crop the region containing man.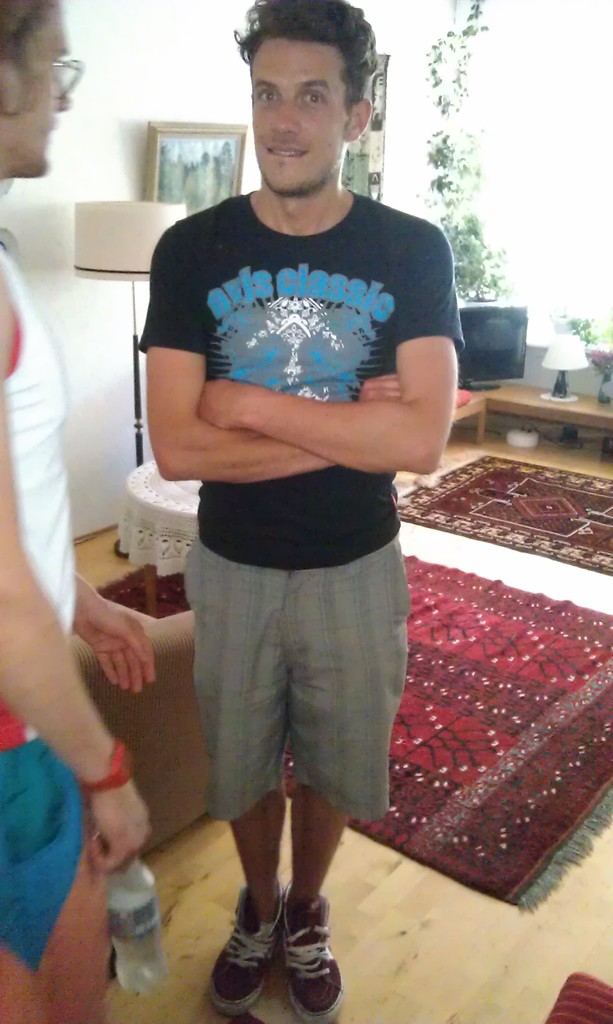
Crop region: region(0, 0, 111, 1023).
